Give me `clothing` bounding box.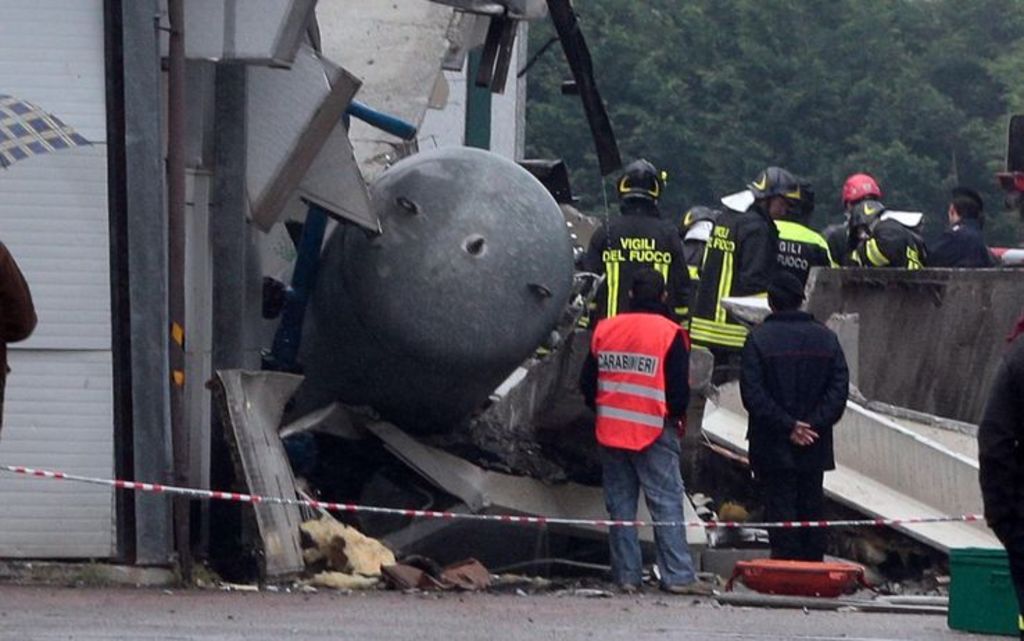
{"left": 849, "top": 219, "right": 924, "bottom": 259}.
